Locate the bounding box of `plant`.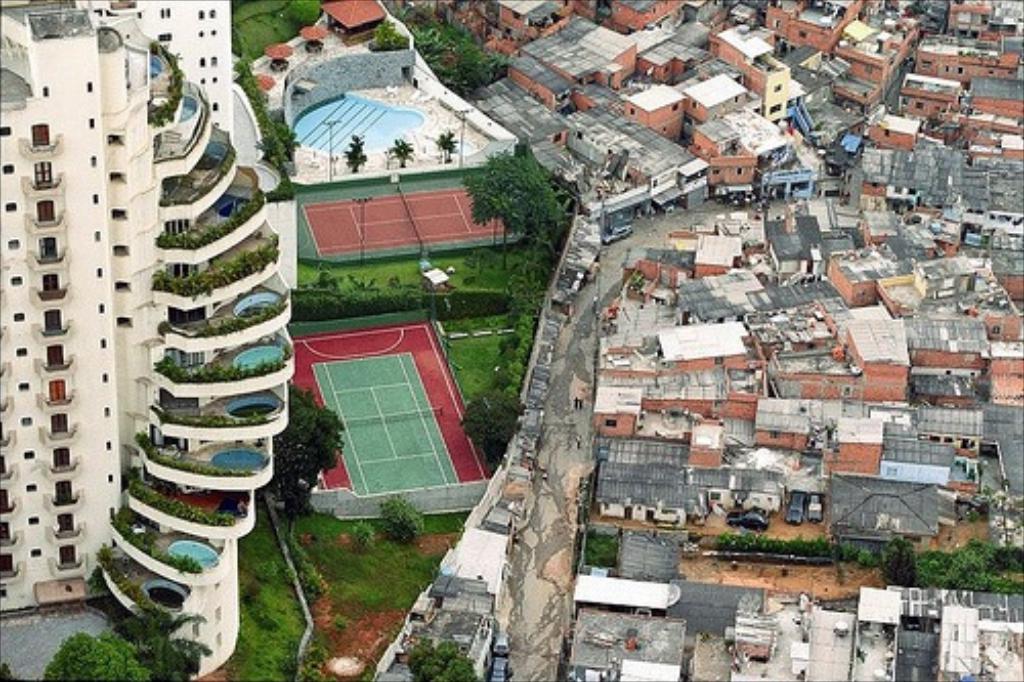
Bounding box: [299,563,330,596].
